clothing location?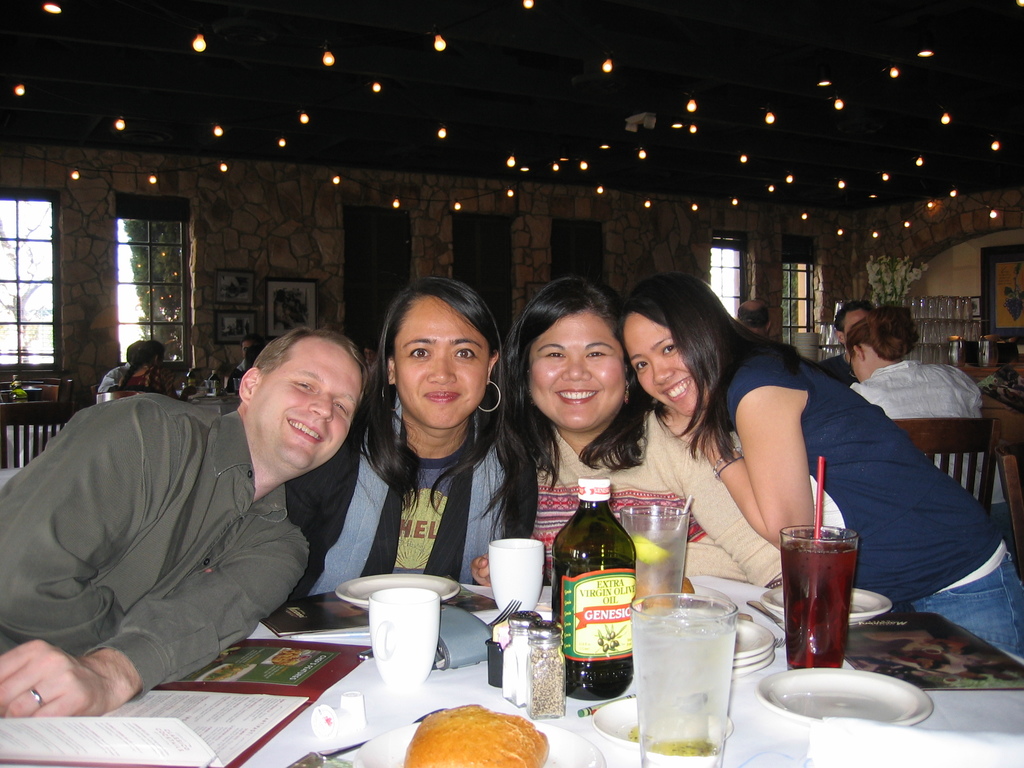
0 389 310 703
